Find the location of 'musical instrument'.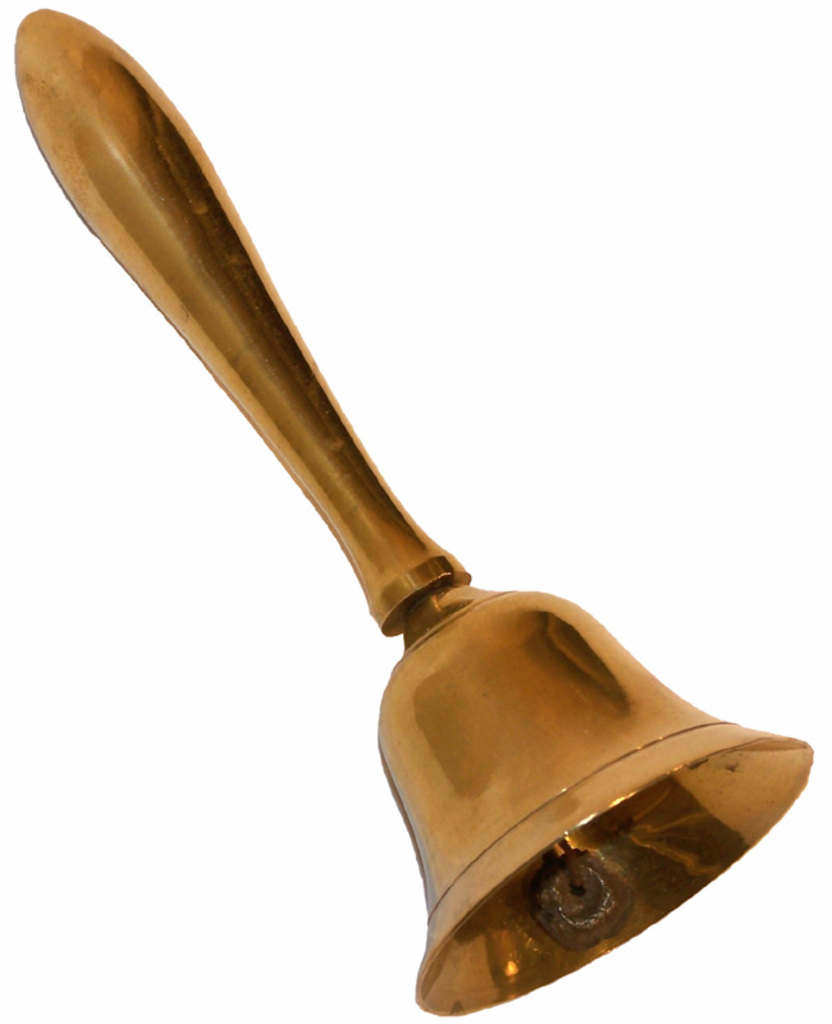
Location: [left=9, top=145, right=805, bottom=940].
